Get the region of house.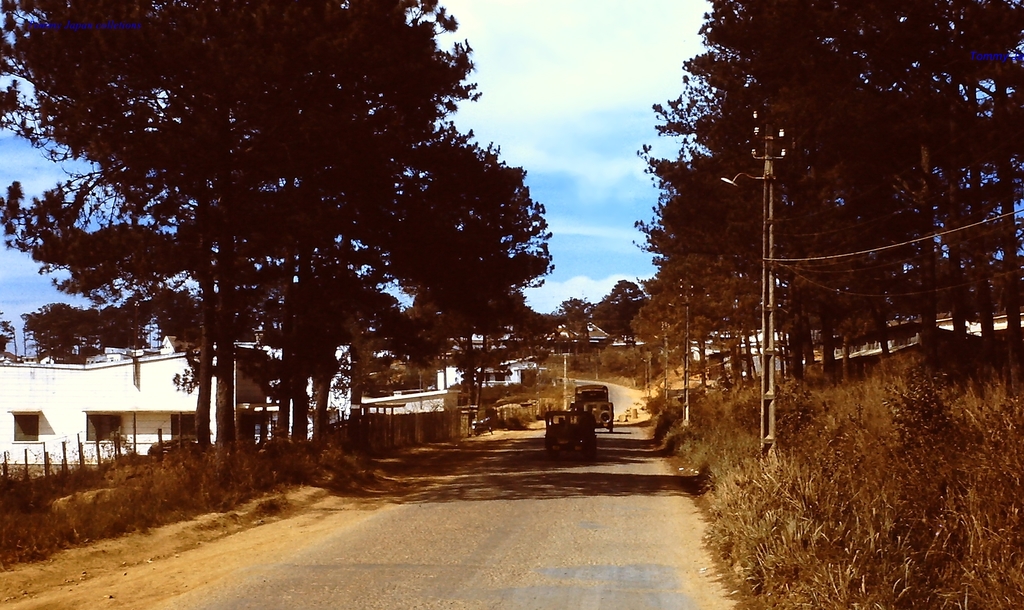
crop(0, 335, 351, 483).
